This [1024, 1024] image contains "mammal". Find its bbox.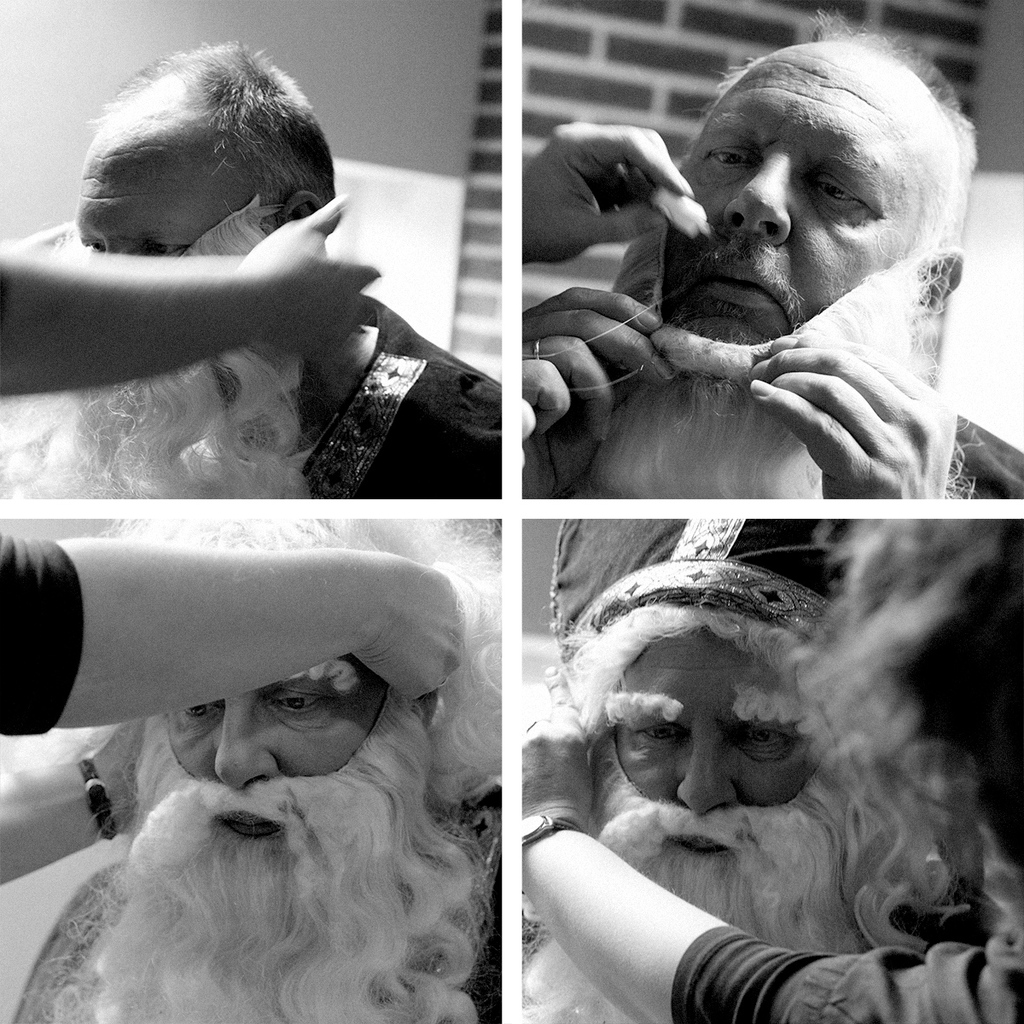
<region>13, 519, 500, 1023</region>.
